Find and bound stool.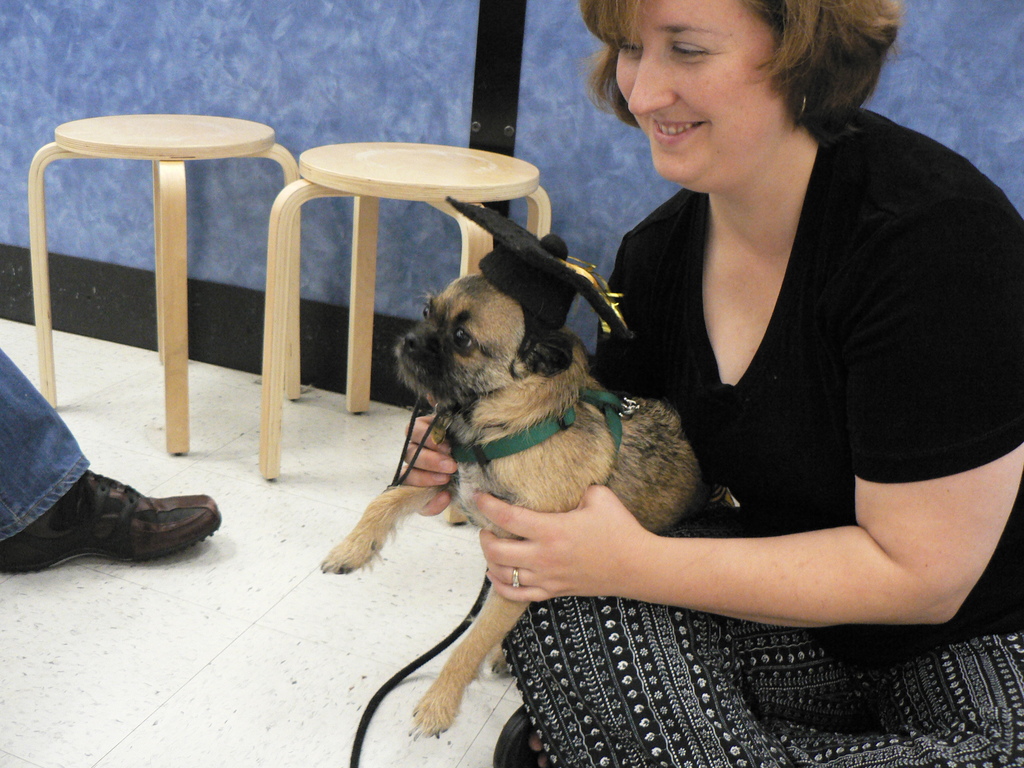
Bound: left=26, top=114, right=303, bottom=460.
